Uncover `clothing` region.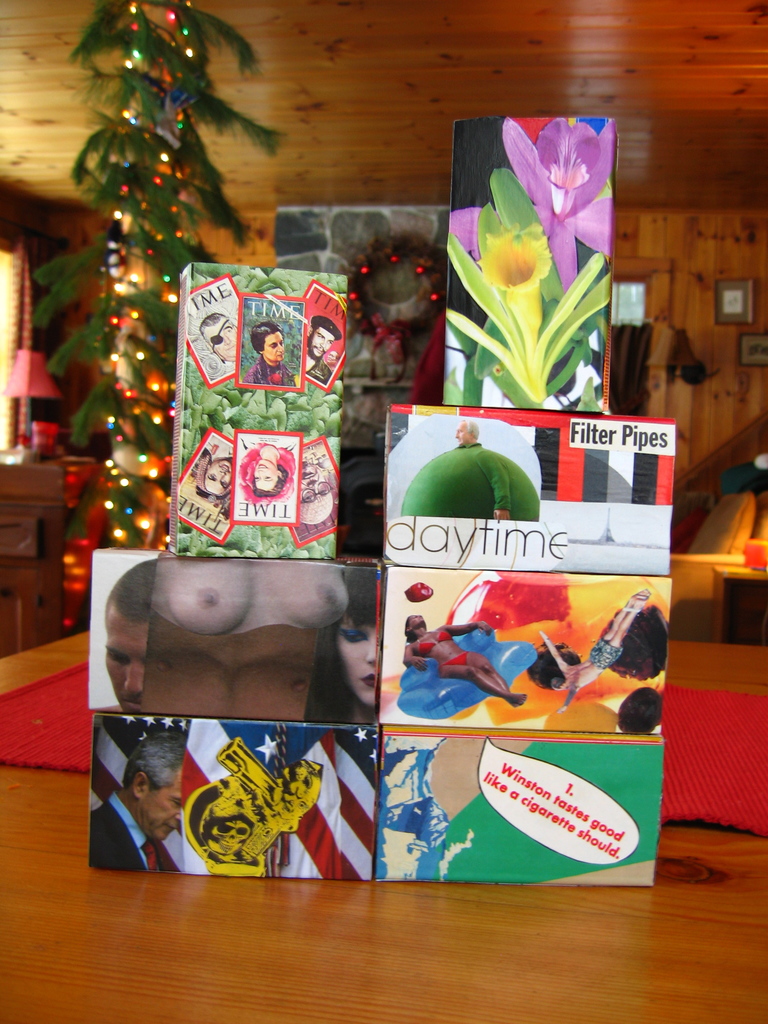
Uncovered: [left=143, top=627, right=330, bottom=713].
